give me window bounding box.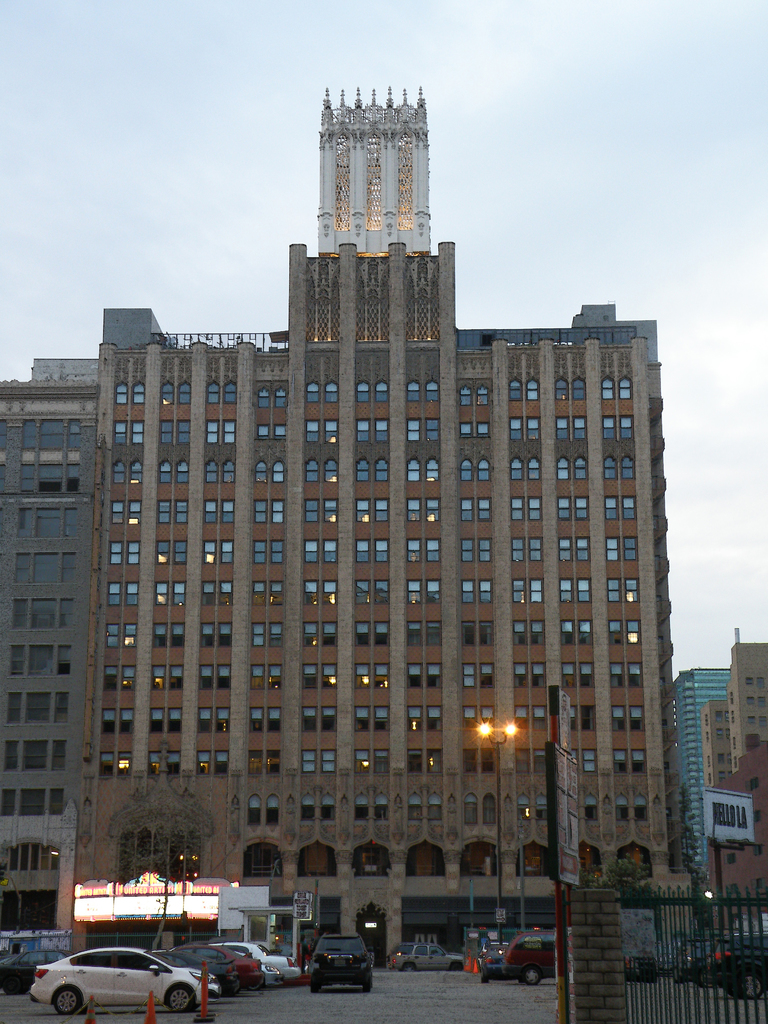
[left=353, top=615, right=394, bottom=648].
